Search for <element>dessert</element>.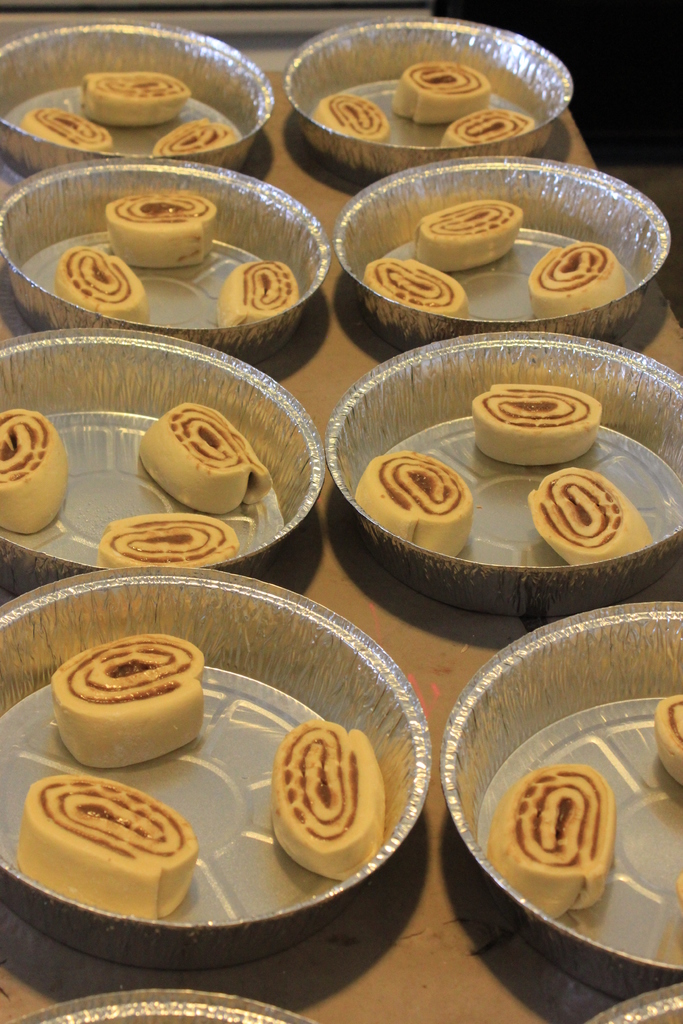
Found at 107/196/217/268.
